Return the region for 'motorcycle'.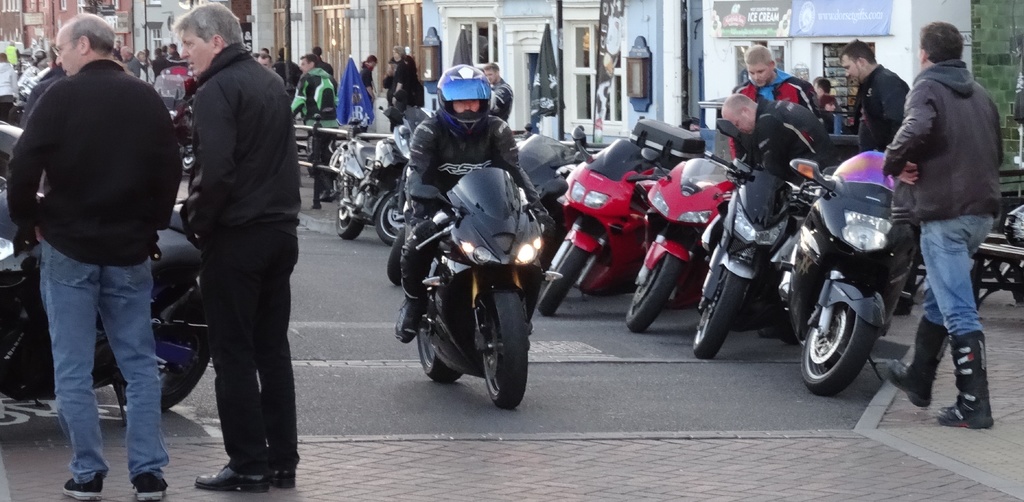
rect(540, 118, 708, 318).
